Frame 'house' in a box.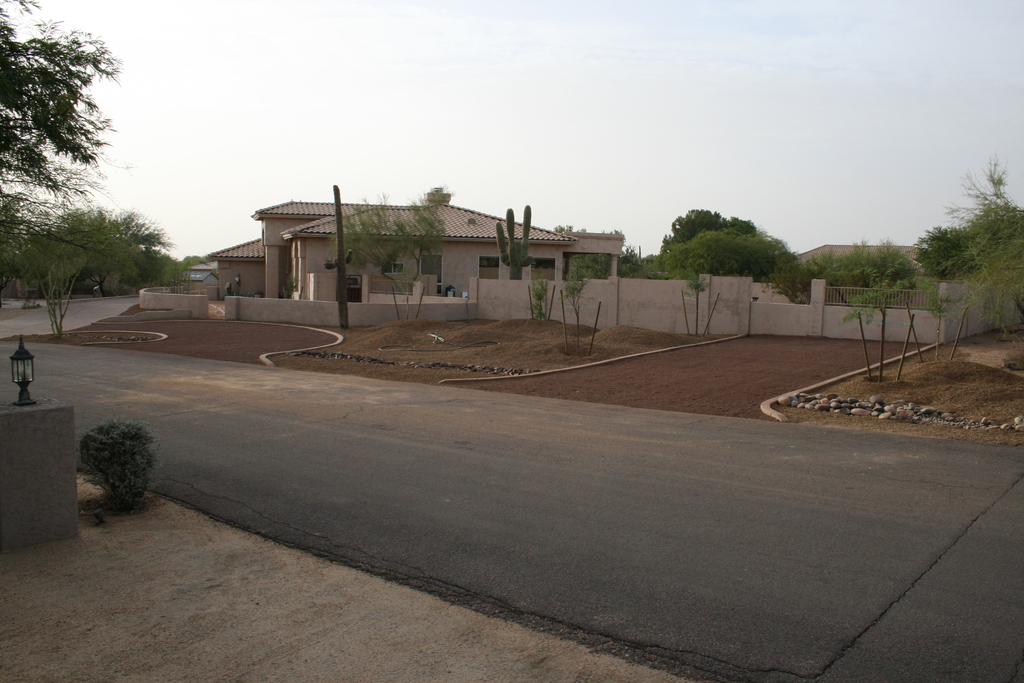
x1=215 y1=189 x2=581 y2=308.
